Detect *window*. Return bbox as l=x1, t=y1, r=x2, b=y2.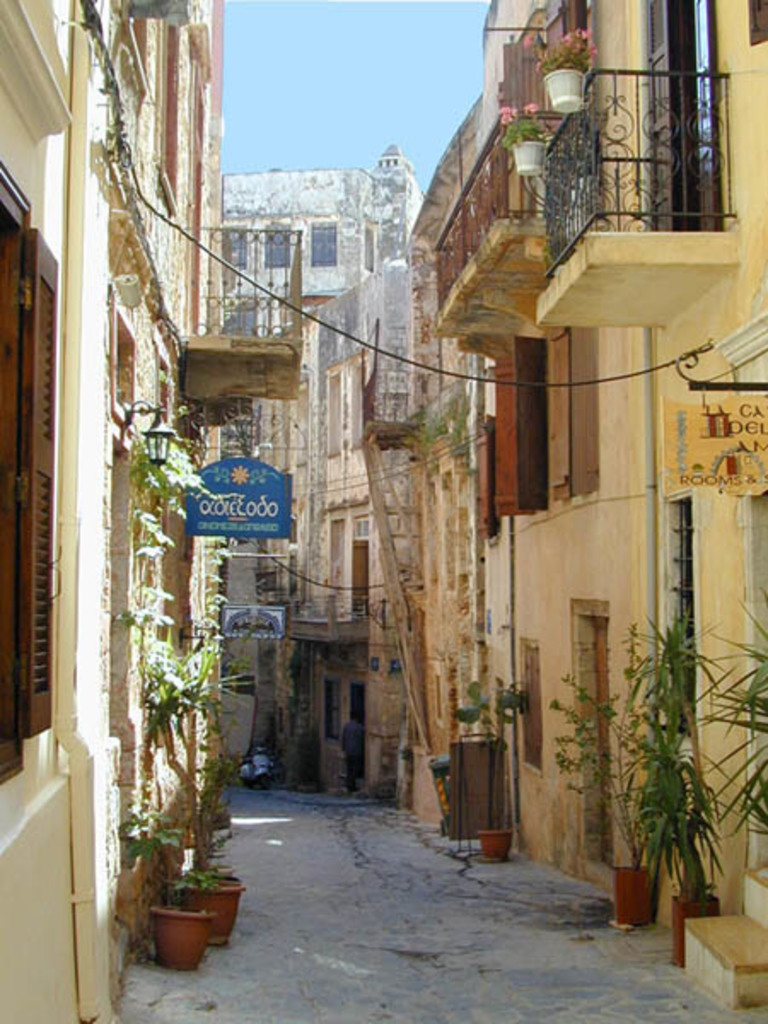
l=503, t=326, r=561, b=503.
